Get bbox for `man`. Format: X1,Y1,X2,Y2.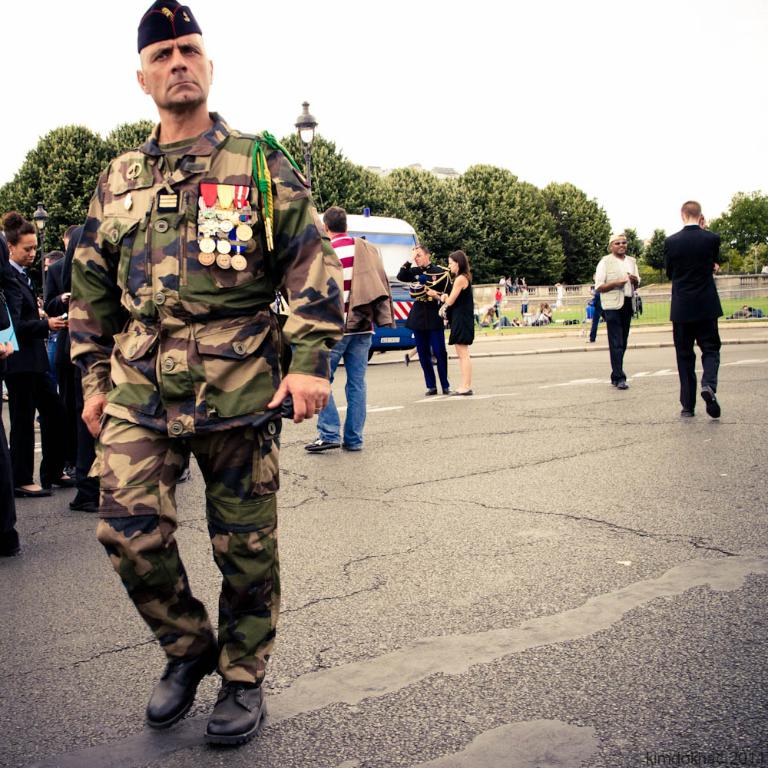
594,228,643,391.
